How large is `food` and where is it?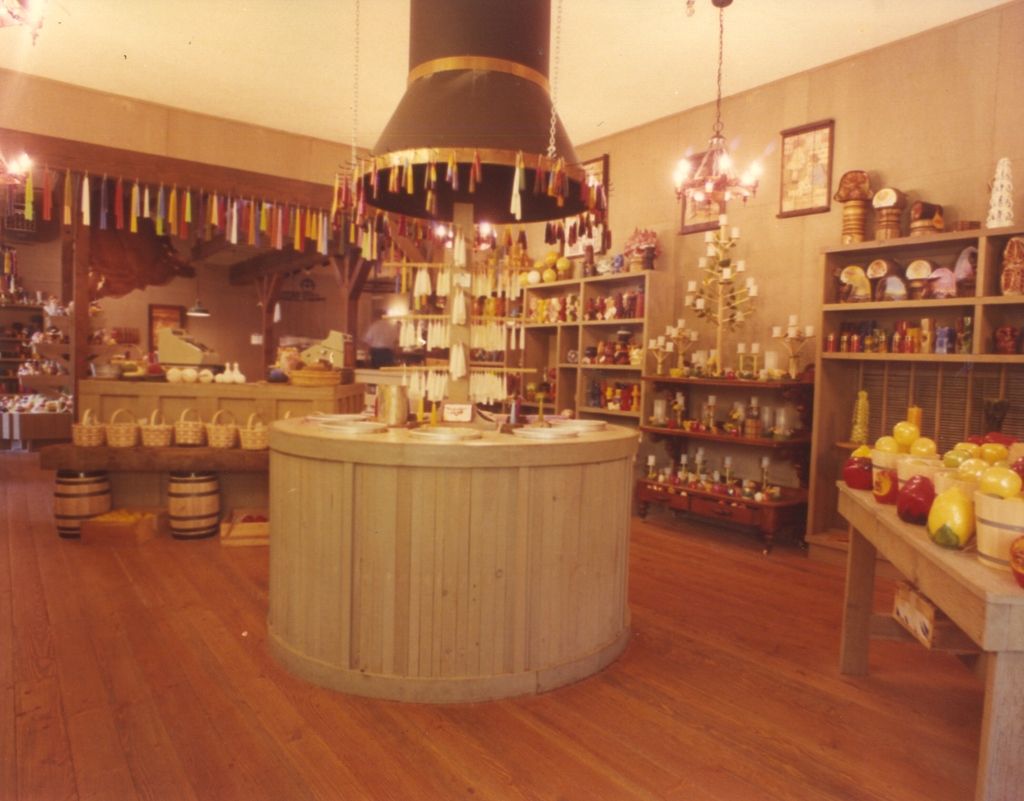
Bounding box: <box>932,496,974,544</box>.
